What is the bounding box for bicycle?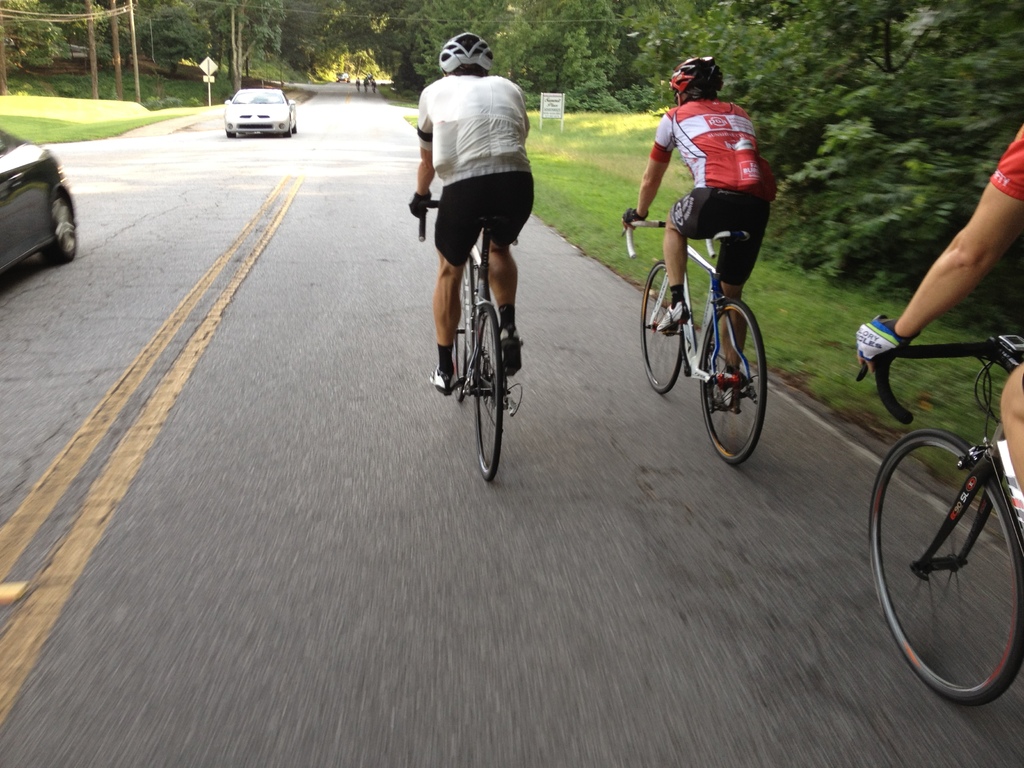
<bbox>849, 331, 1023, 701</bbox>.
